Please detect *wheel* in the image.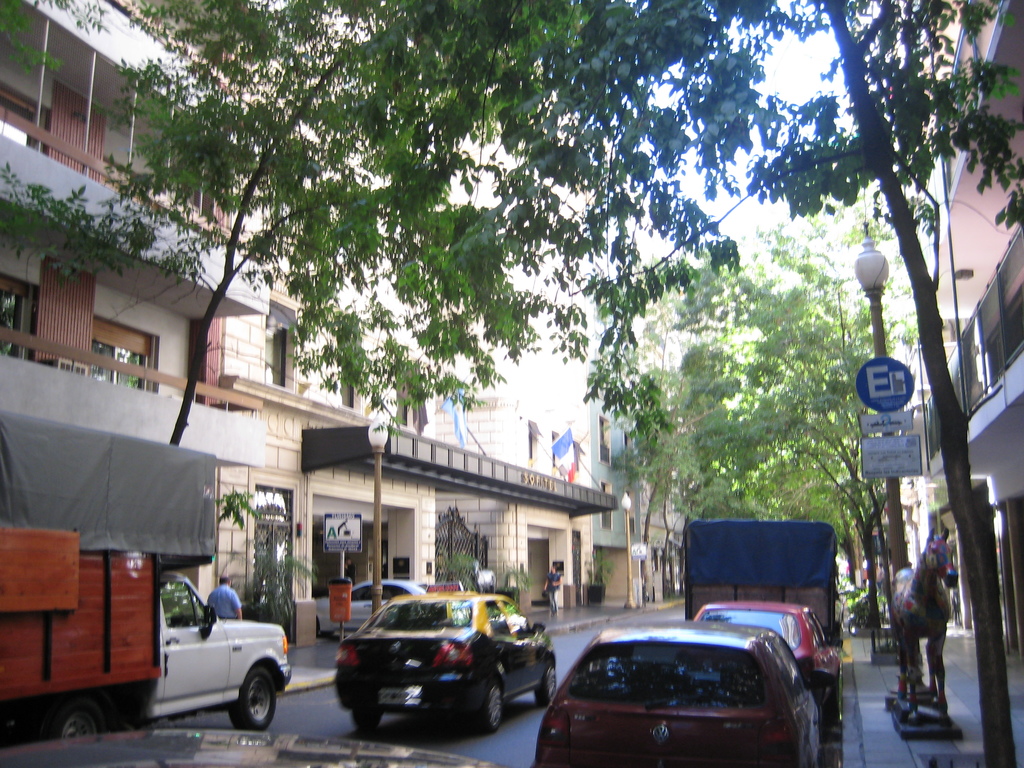
479,680,500,733.
